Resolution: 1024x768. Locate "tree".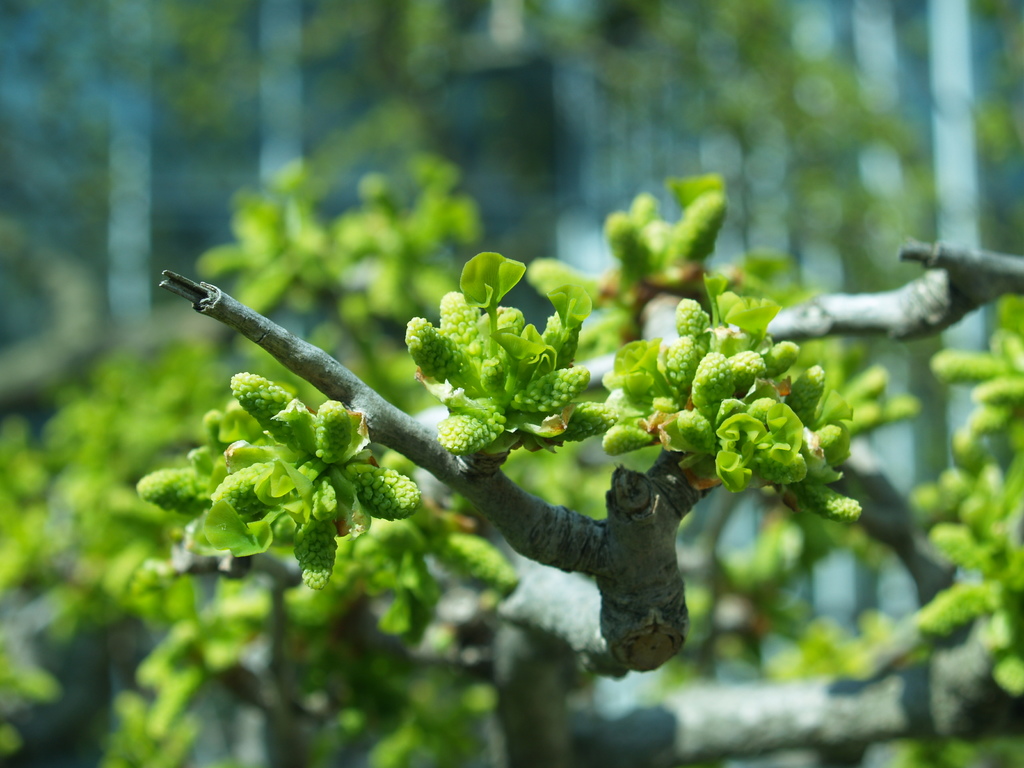
x1=1 y1=1 x2=1023 y2=767.
